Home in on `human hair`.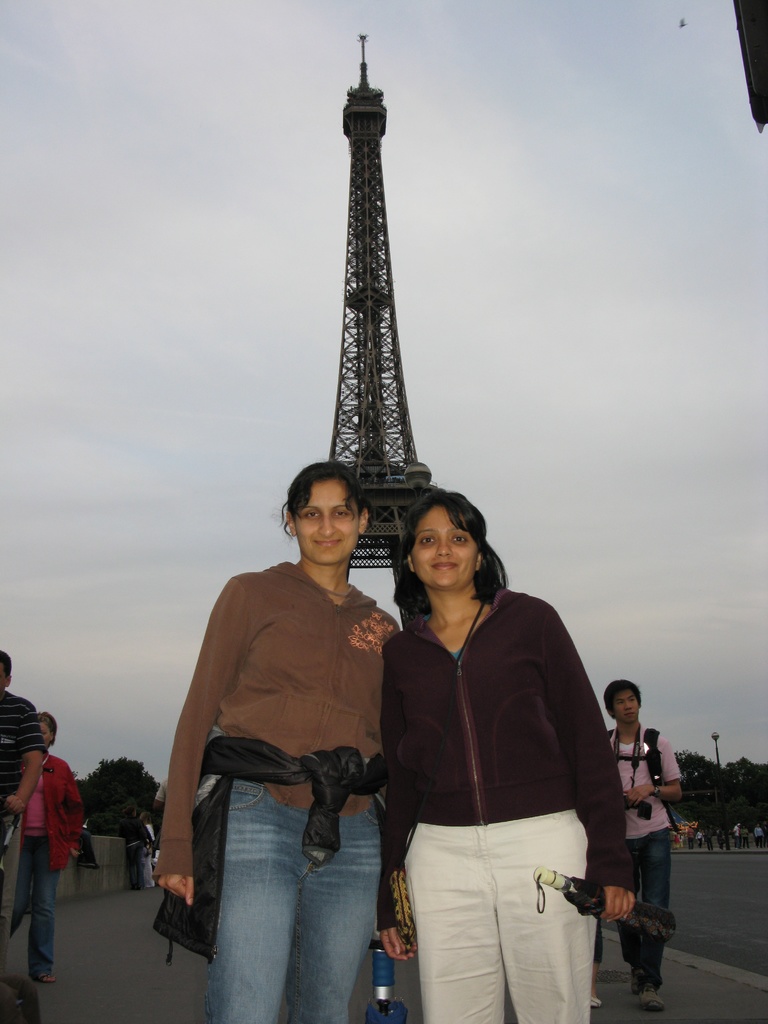
Homed in at BBox(278, 461, 364, 580).
